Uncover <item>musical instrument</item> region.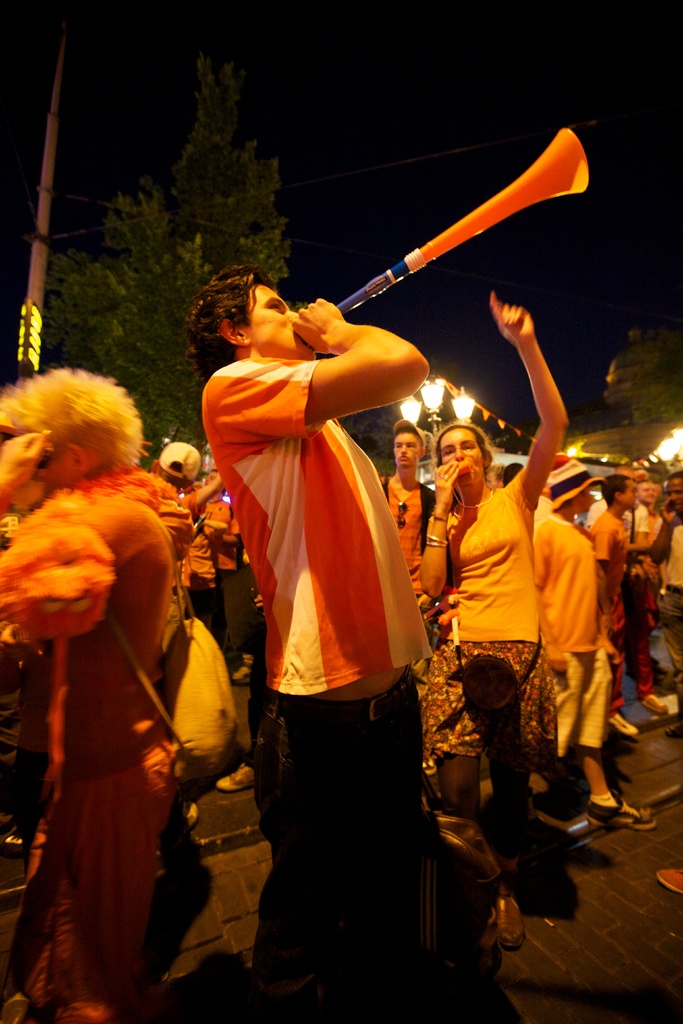
Uncovered: box=[294, 123, 588, 348].
